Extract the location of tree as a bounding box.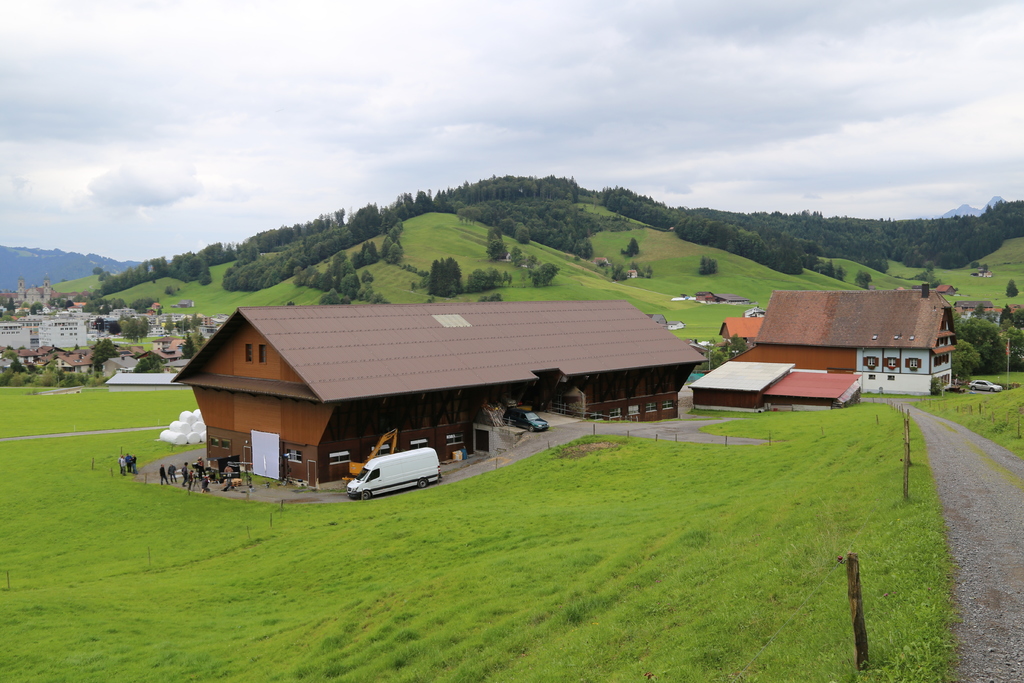
select_region(694, 256, 719, 277).
